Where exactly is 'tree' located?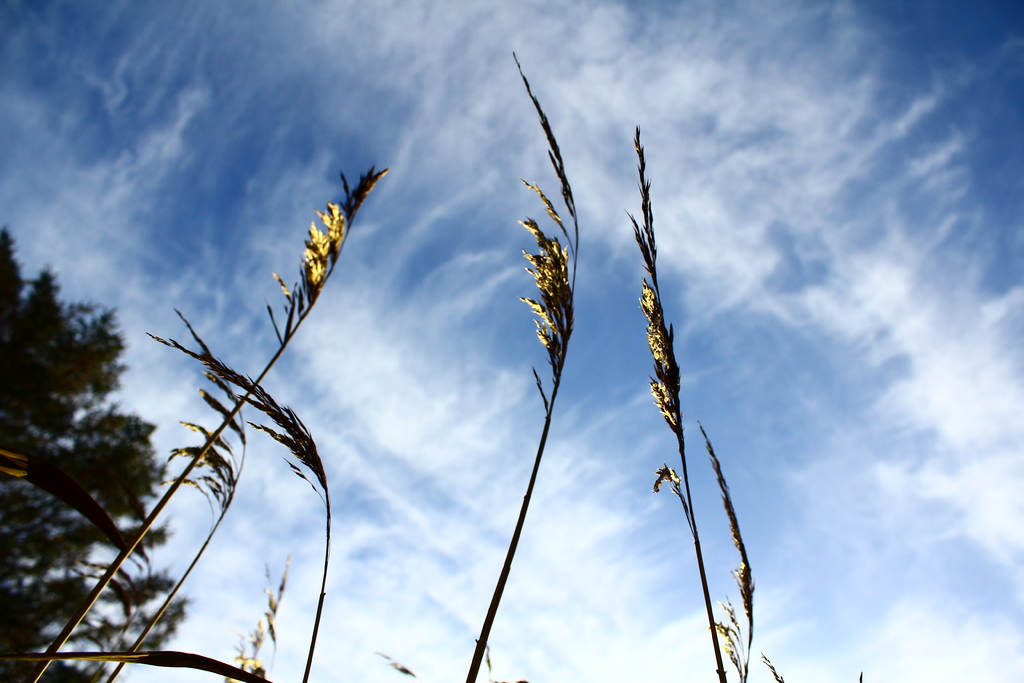
Its bounding box is [0,222,186,682].
